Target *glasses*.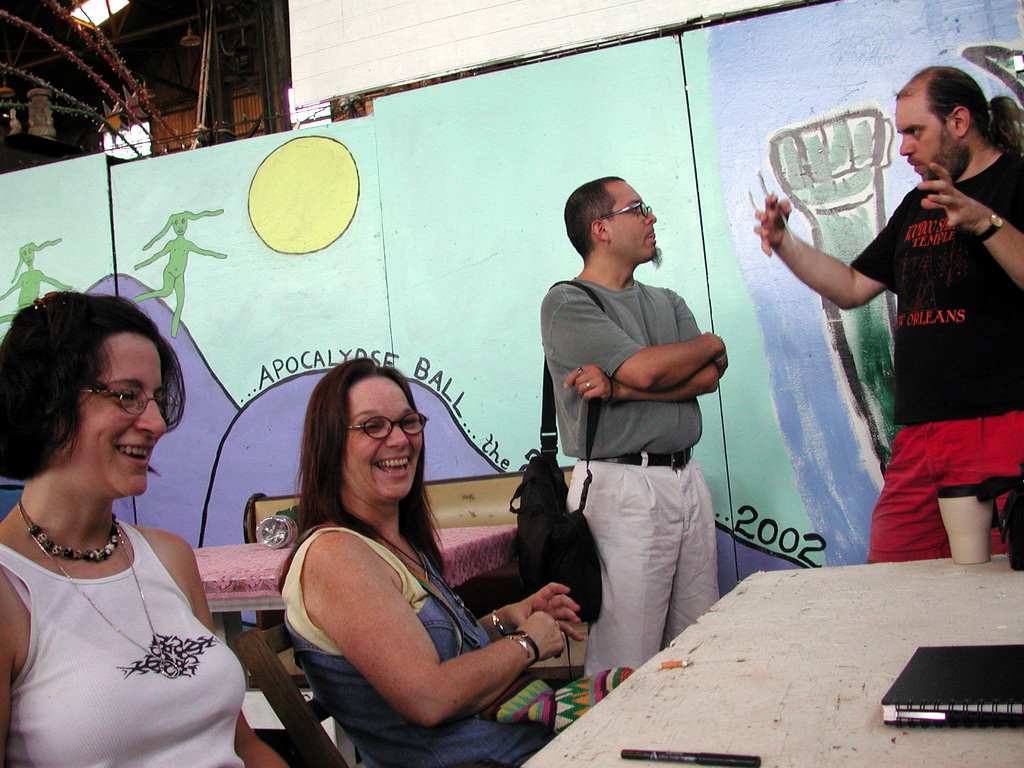
Target region: <bbox>601, 199, 652, 218</bbox>.
